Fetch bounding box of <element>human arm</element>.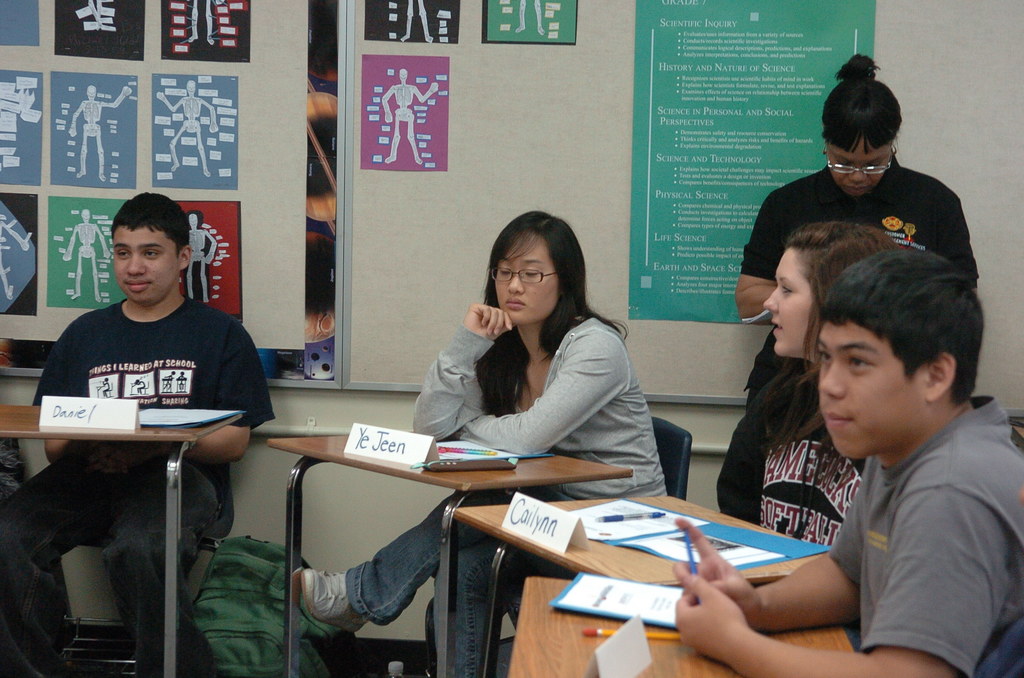
Bbox: crop(25, 326, 79, 467).
